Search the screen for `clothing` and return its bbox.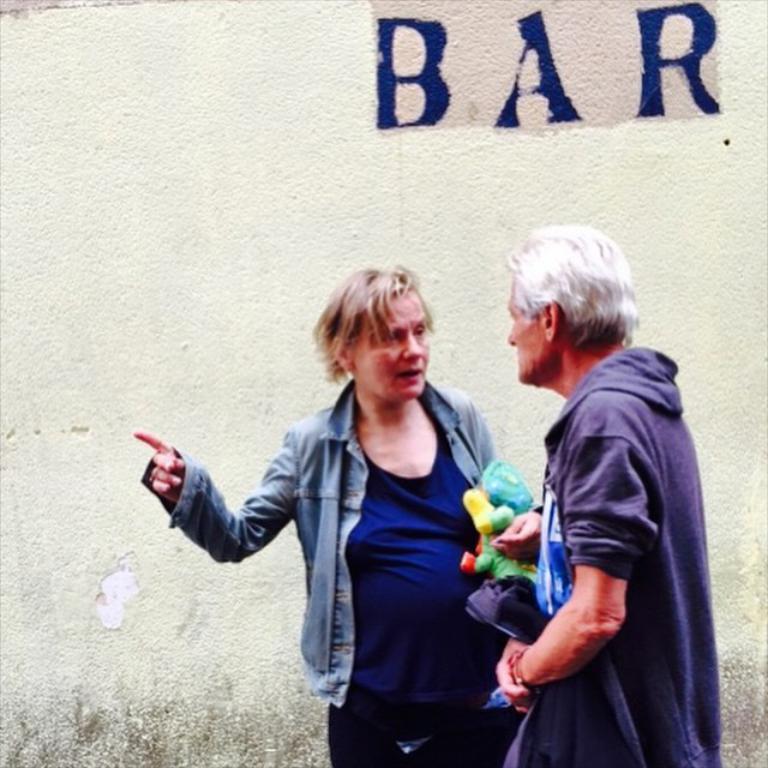
Found: 136,373,497,767.
